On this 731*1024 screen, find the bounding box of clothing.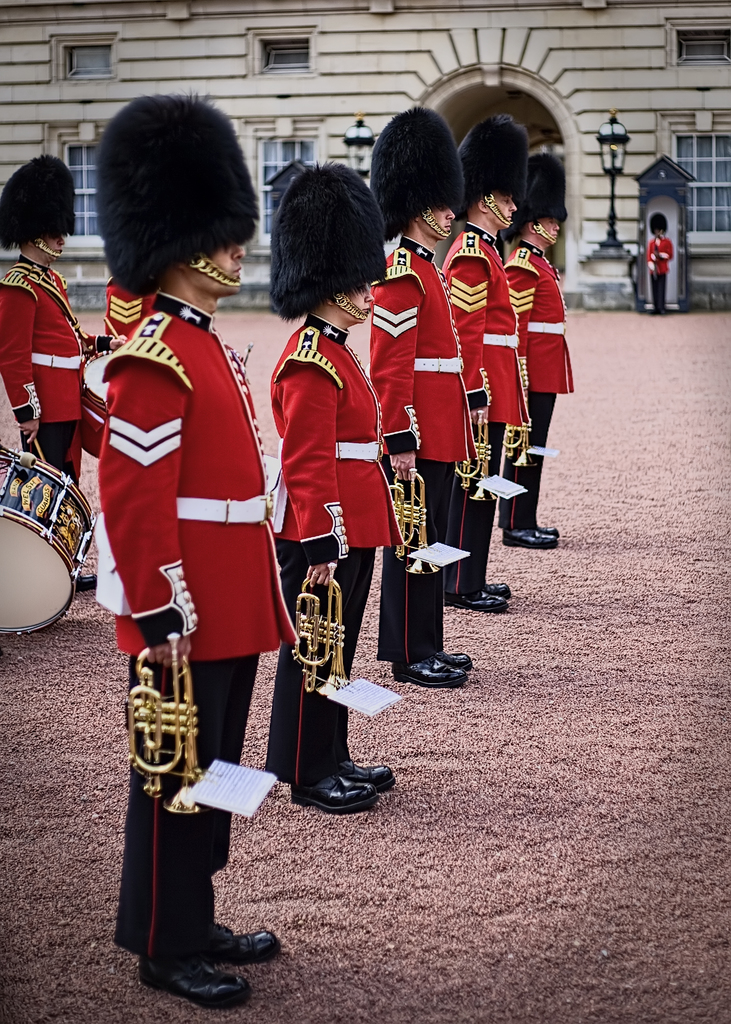
Bounding box: 637:230:682:323.
